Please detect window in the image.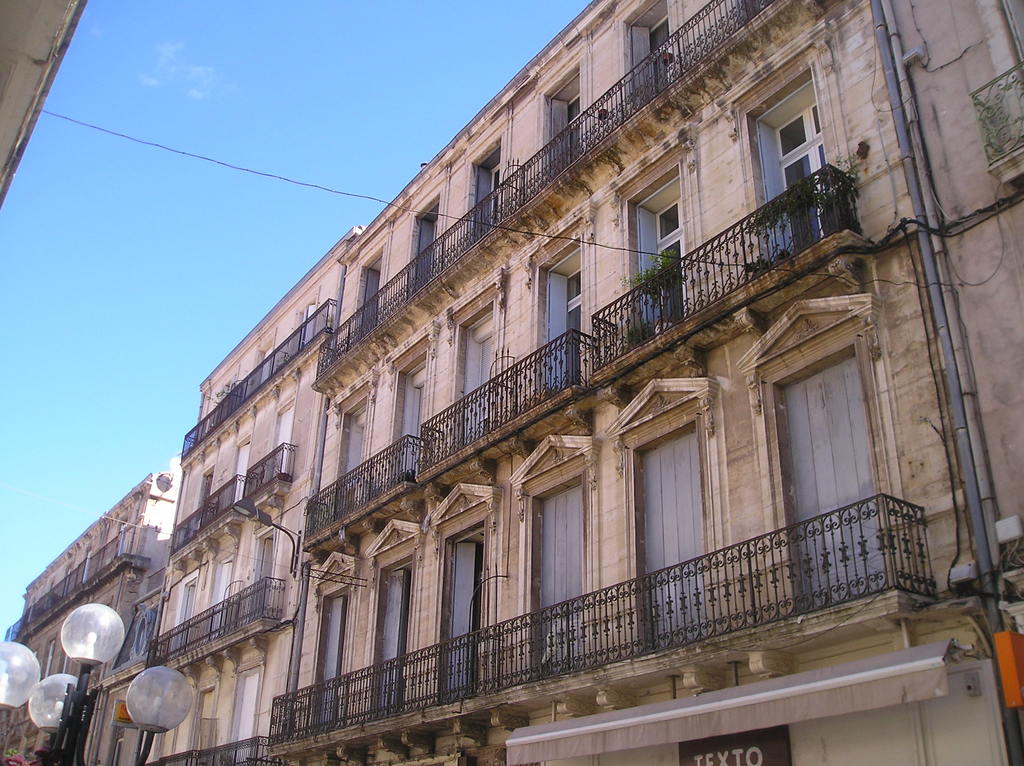
BBox(368, 552, 410, 720).
